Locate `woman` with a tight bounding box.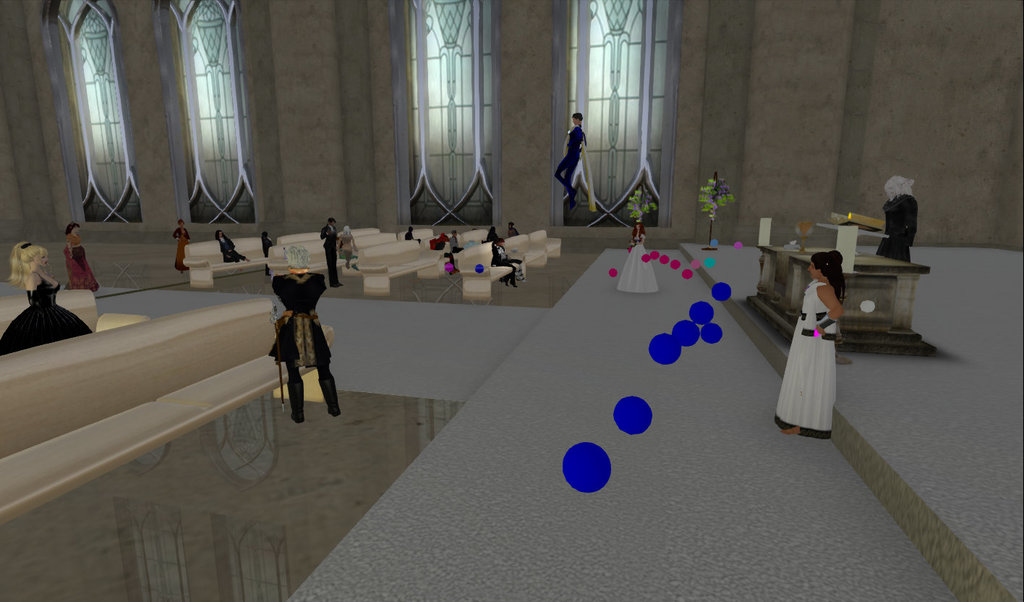
Rect(785, 248, 855, 429).
